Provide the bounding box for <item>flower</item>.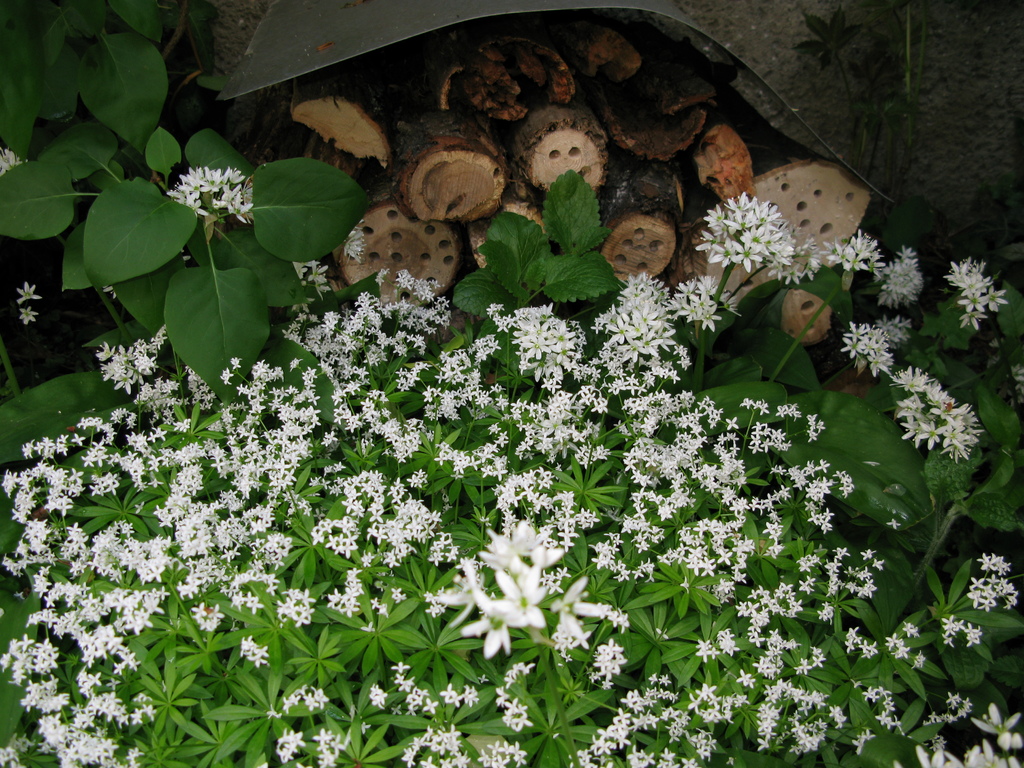
box=[20, 306, 37, 327].
